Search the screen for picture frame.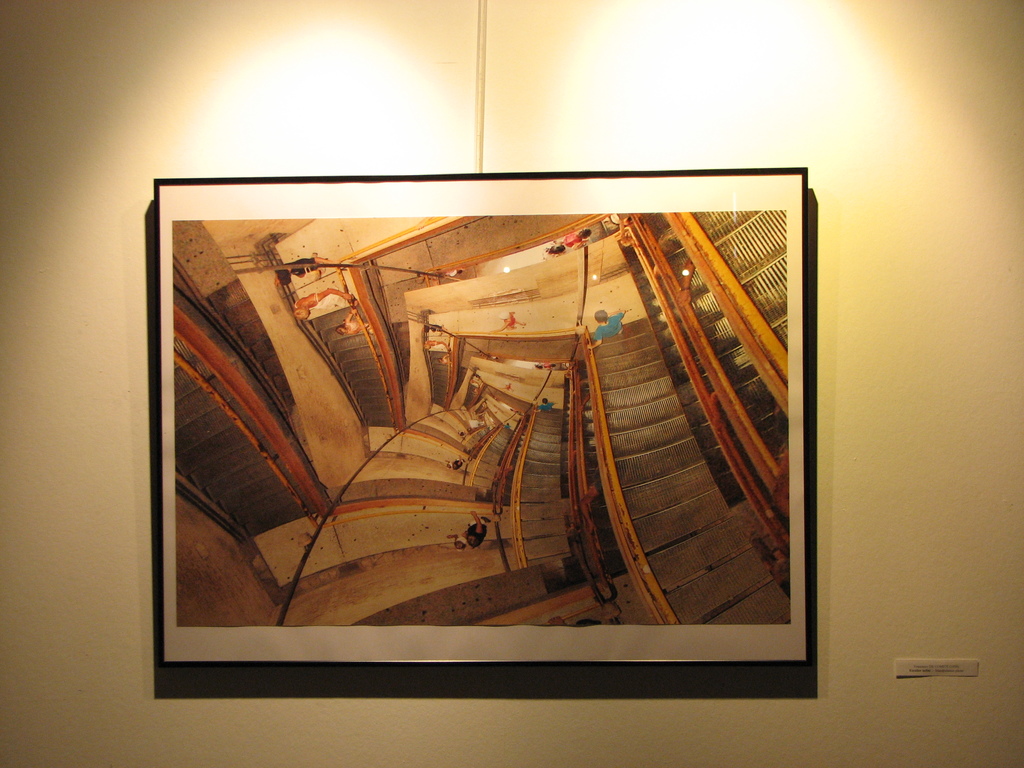
Found at x1=153, y1=178, x2=809, y2=663.
